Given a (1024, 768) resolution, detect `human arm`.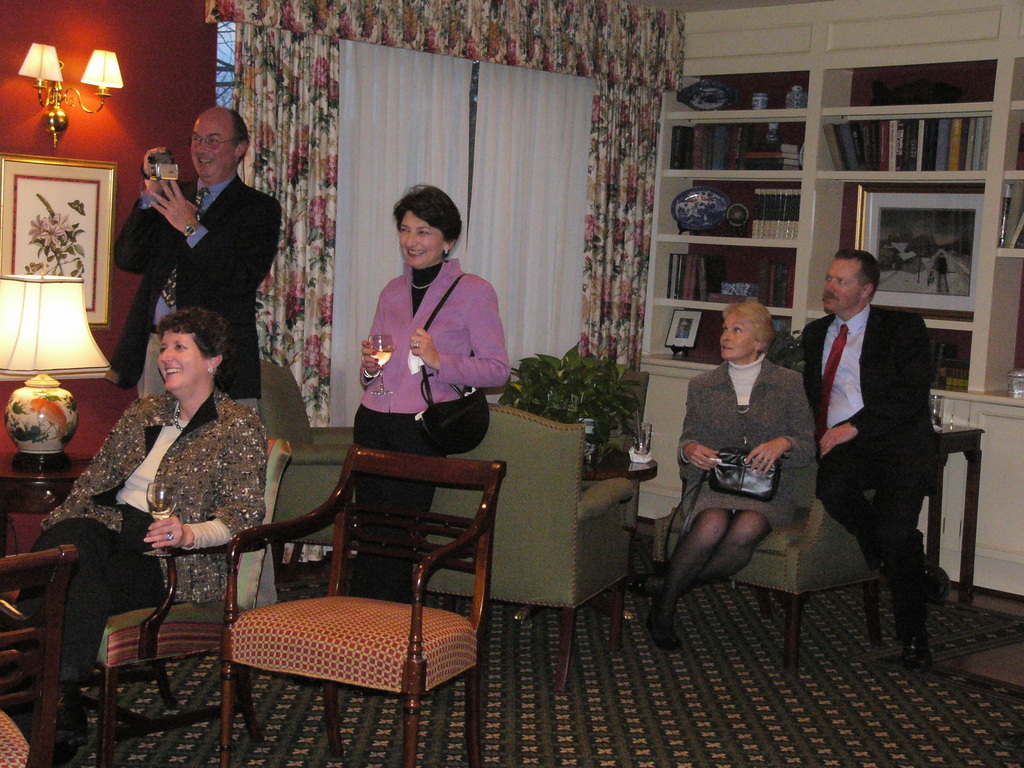
box=[144, 405, 275, 559].
